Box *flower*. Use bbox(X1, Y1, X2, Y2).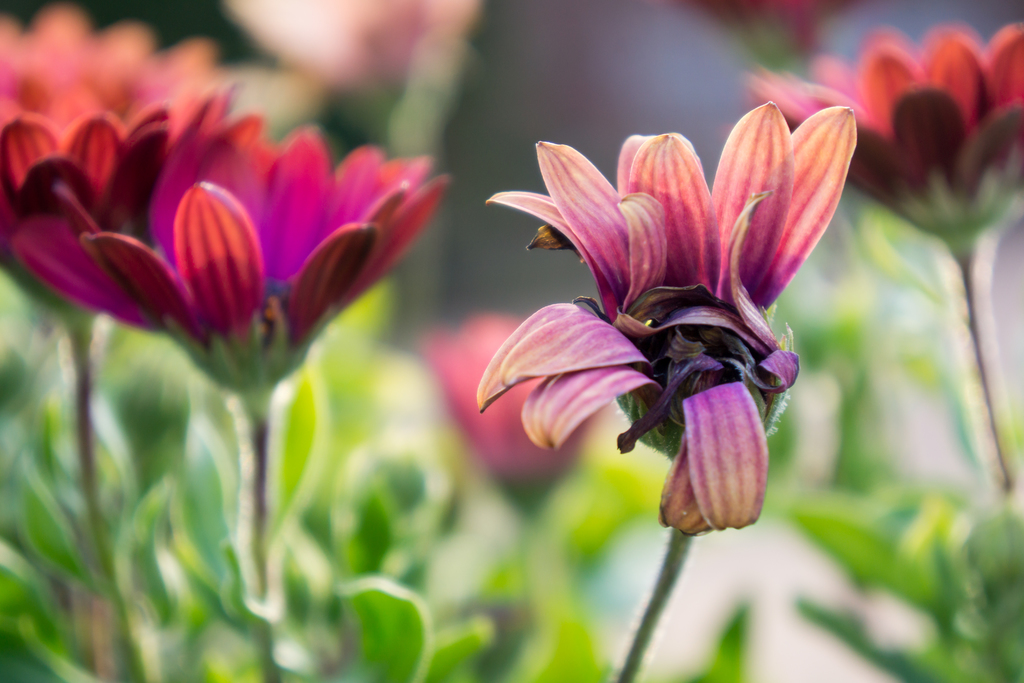
bbox(433, 313, 591, 498).
